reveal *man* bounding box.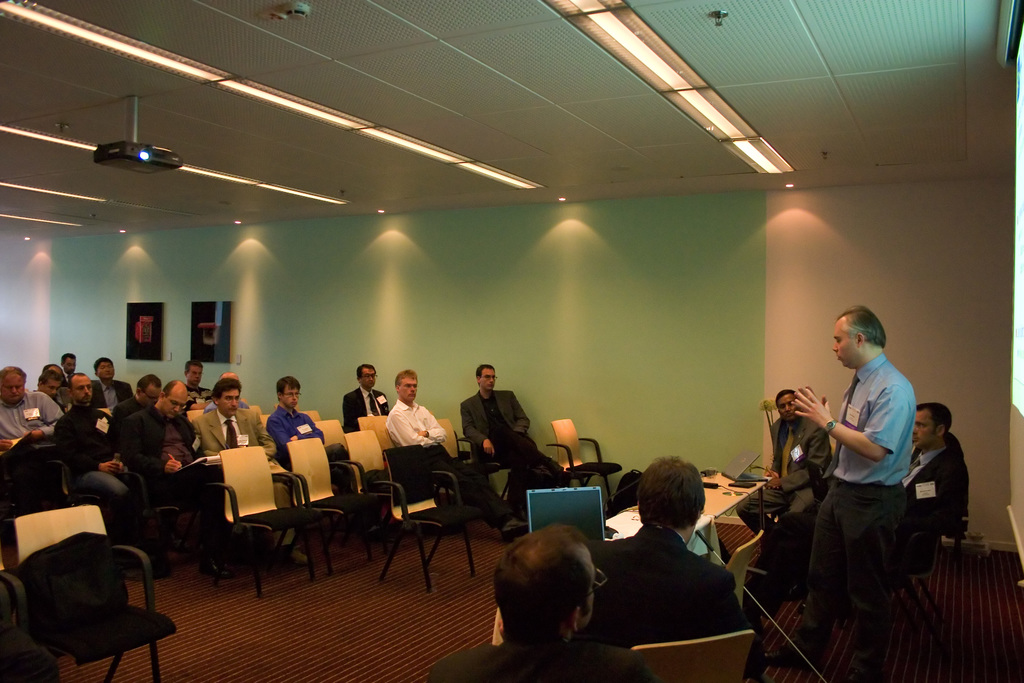
Revealed: {"x1": 902, "y1": 401, "x2": 963, "y2": 556}.
